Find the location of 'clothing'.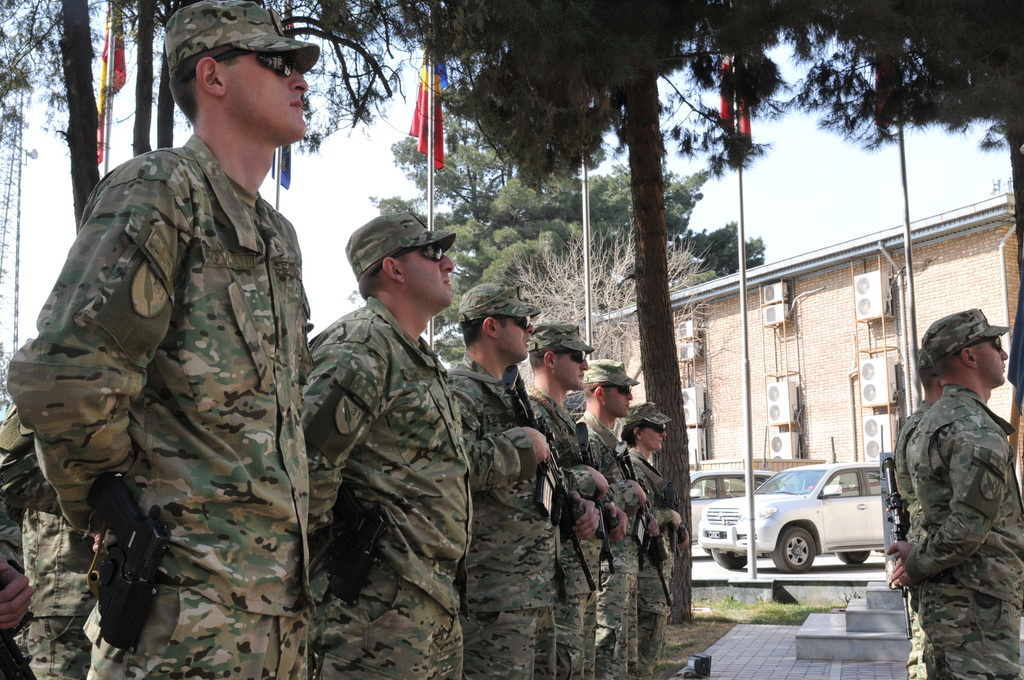
Location: left=886, top=389, right=932, bottom=676.
